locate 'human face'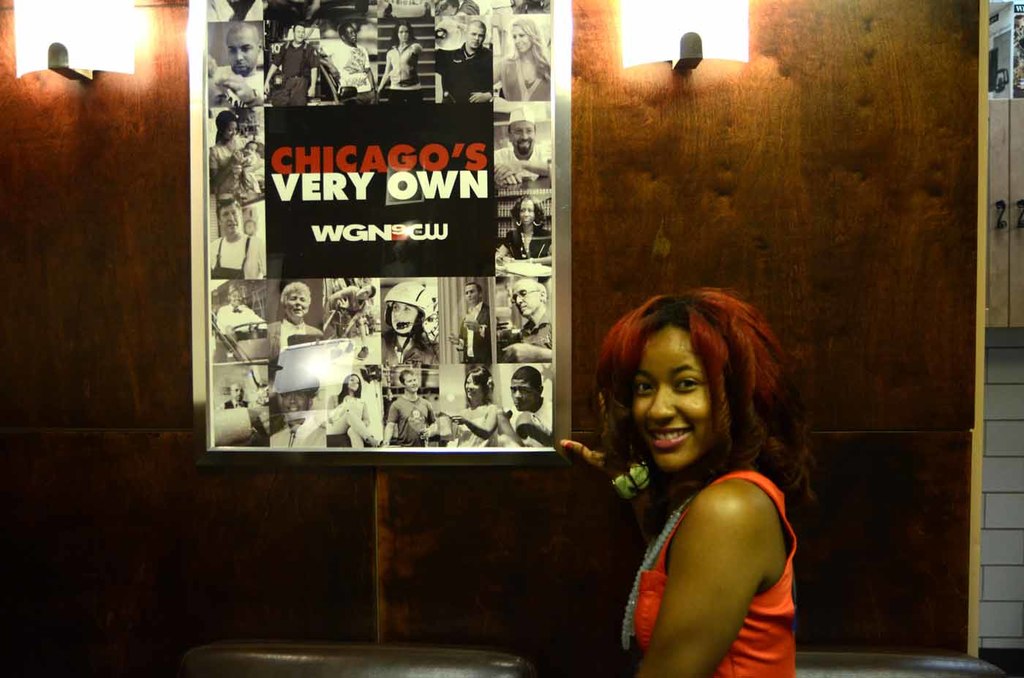
rect(284, 294, 307, 317)
